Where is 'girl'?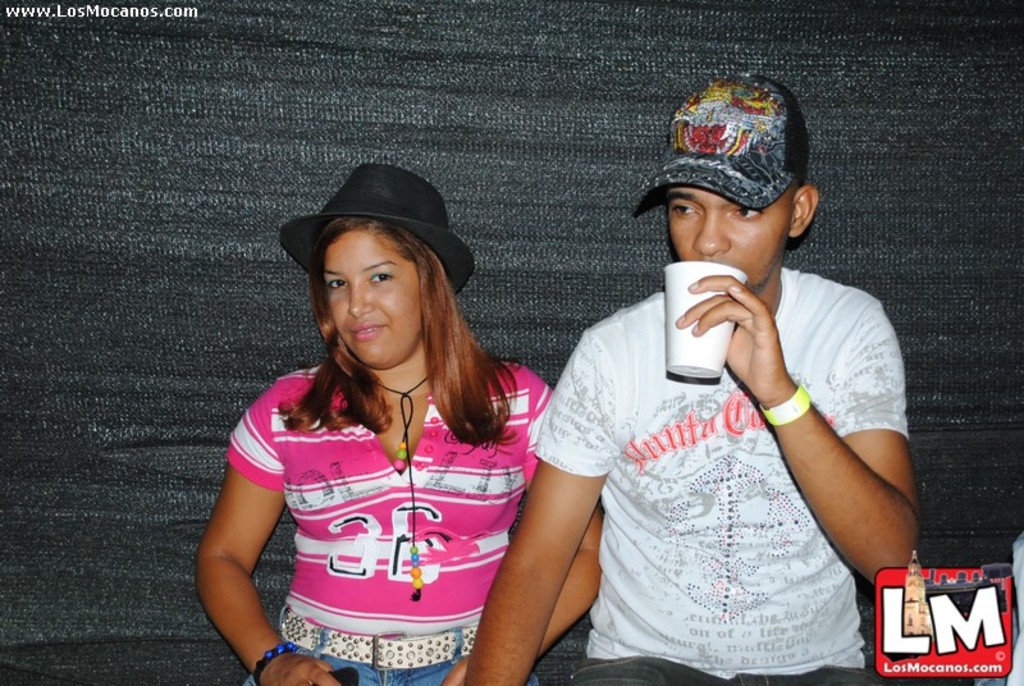
<bbox>196, 165, 602, 685</bbox>.
